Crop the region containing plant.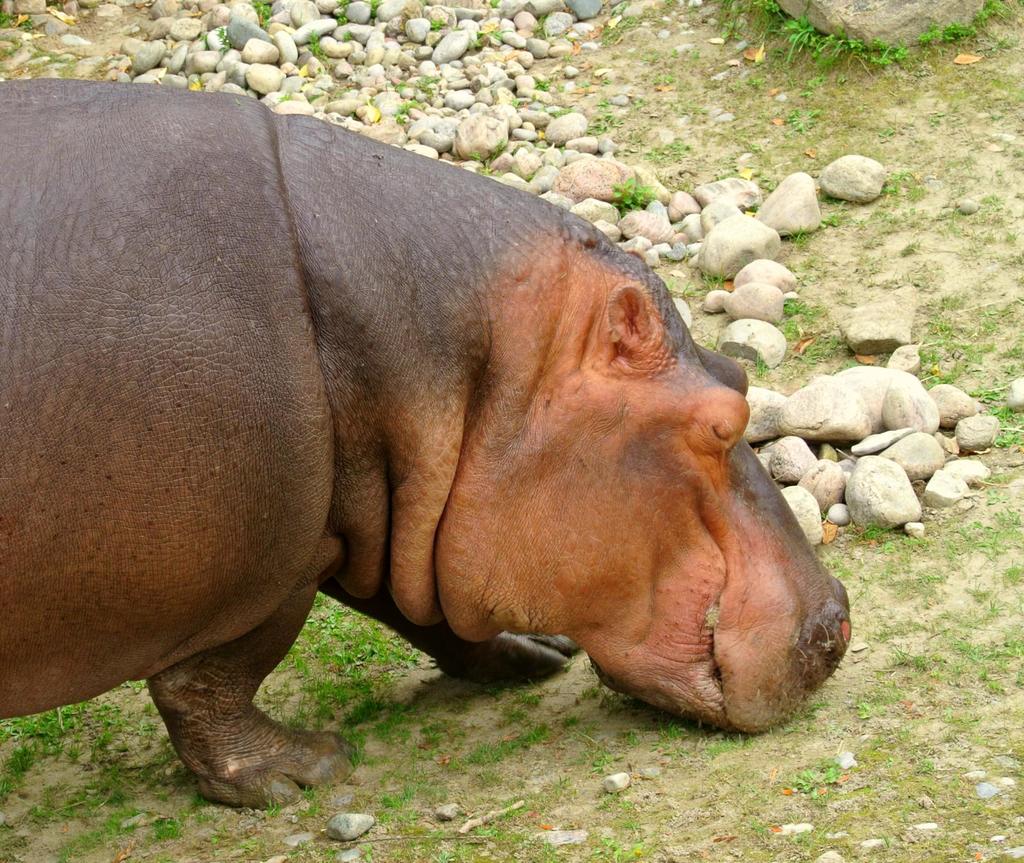
Crop region: locate(309, 30, 326, 58).
